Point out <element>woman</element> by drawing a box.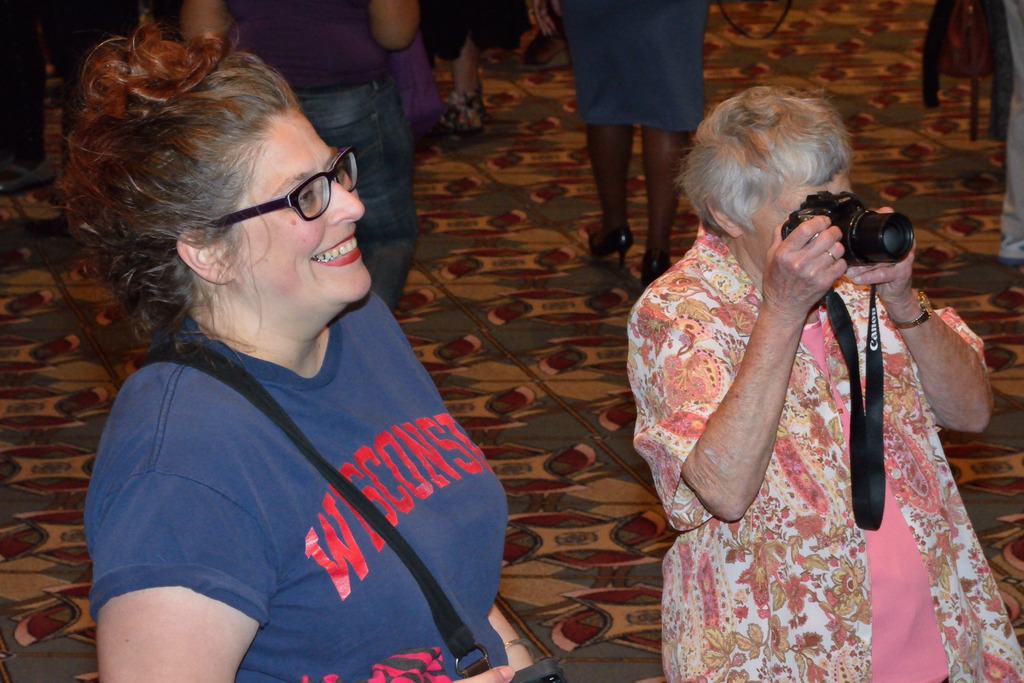
Rect(79, 31, 559, 682).
